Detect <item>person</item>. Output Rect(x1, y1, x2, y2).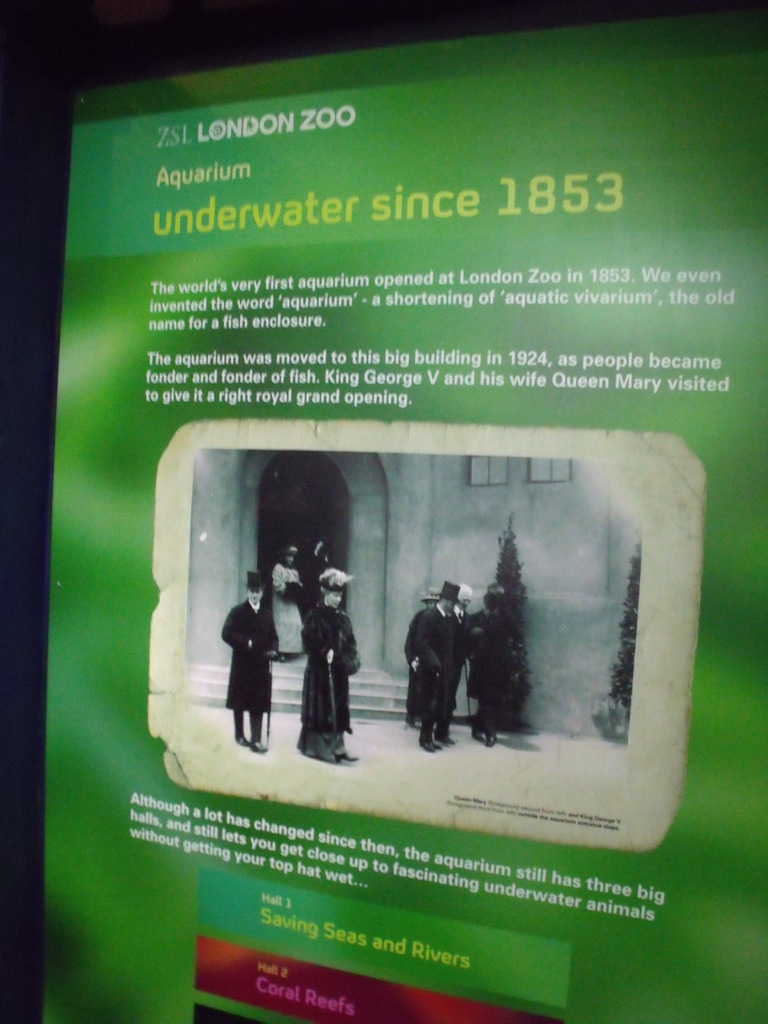
Rect(300, 581, 355, 764).
